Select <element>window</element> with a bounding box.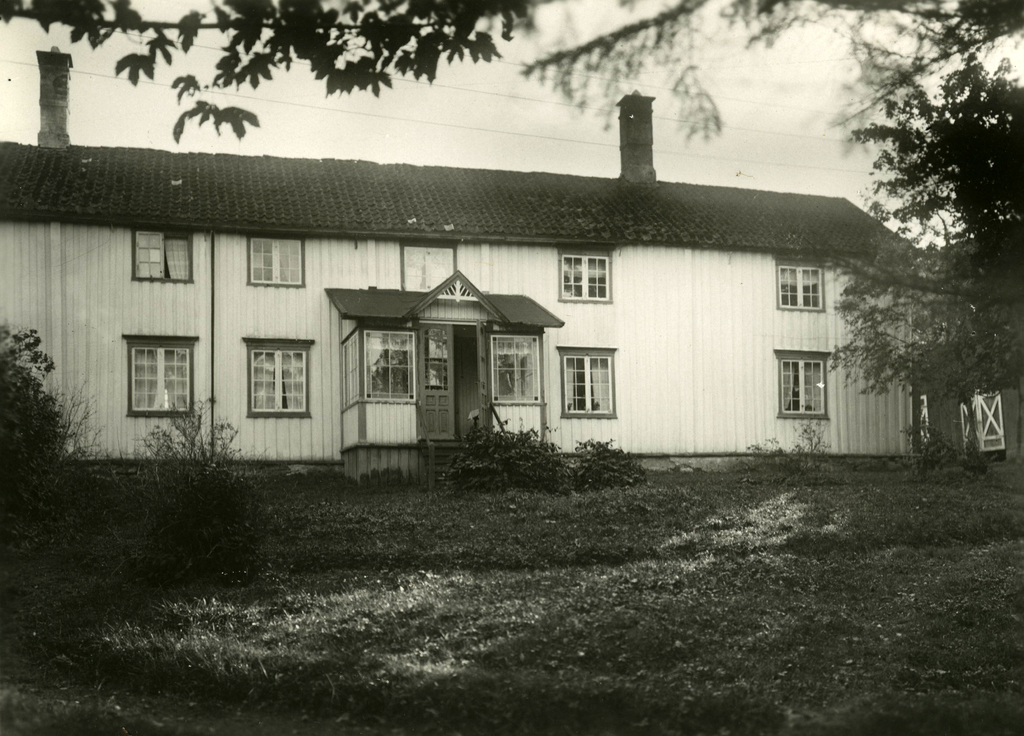
<box>772,349,832,421</box>.
